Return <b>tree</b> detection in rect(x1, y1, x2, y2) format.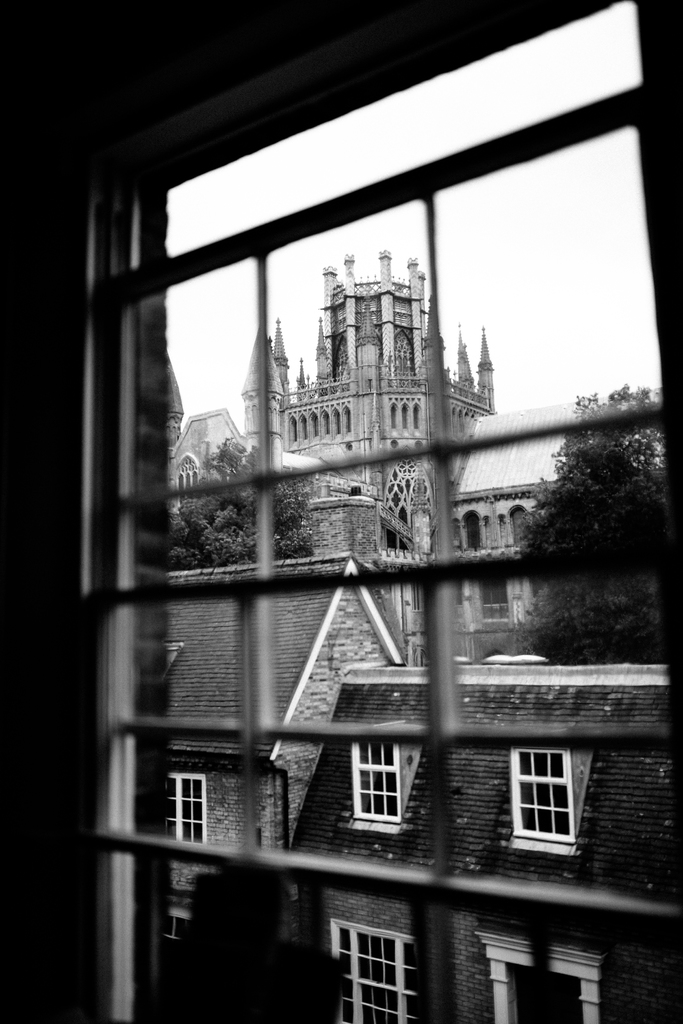
rect(525, 389, 675, 652).
